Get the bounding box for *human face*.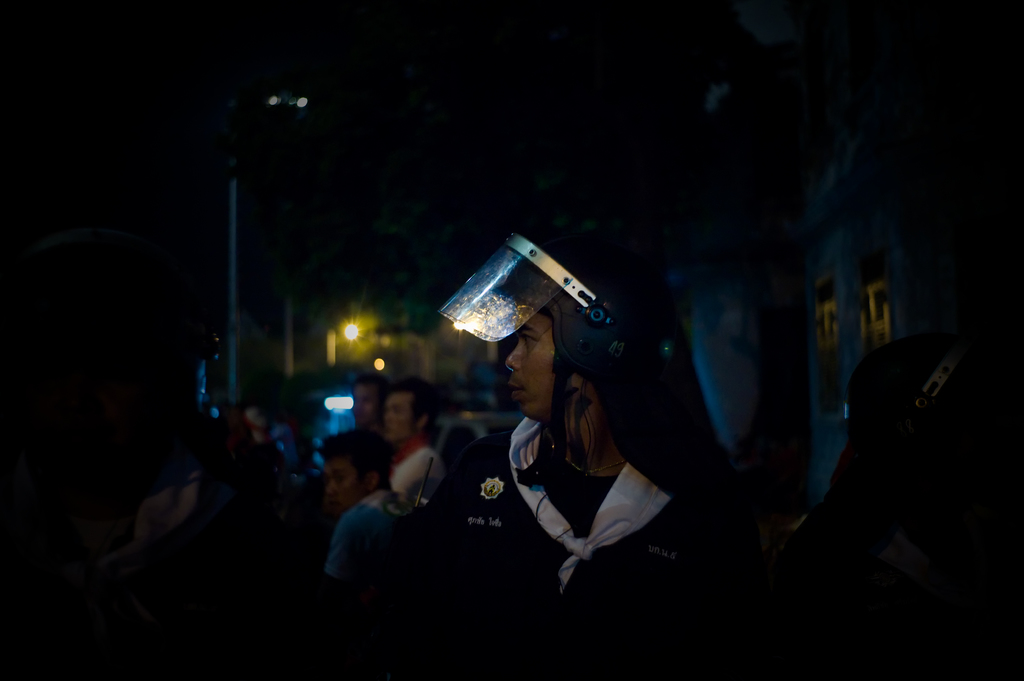
(x1=325, y1=456, x2=367, y2=518).
